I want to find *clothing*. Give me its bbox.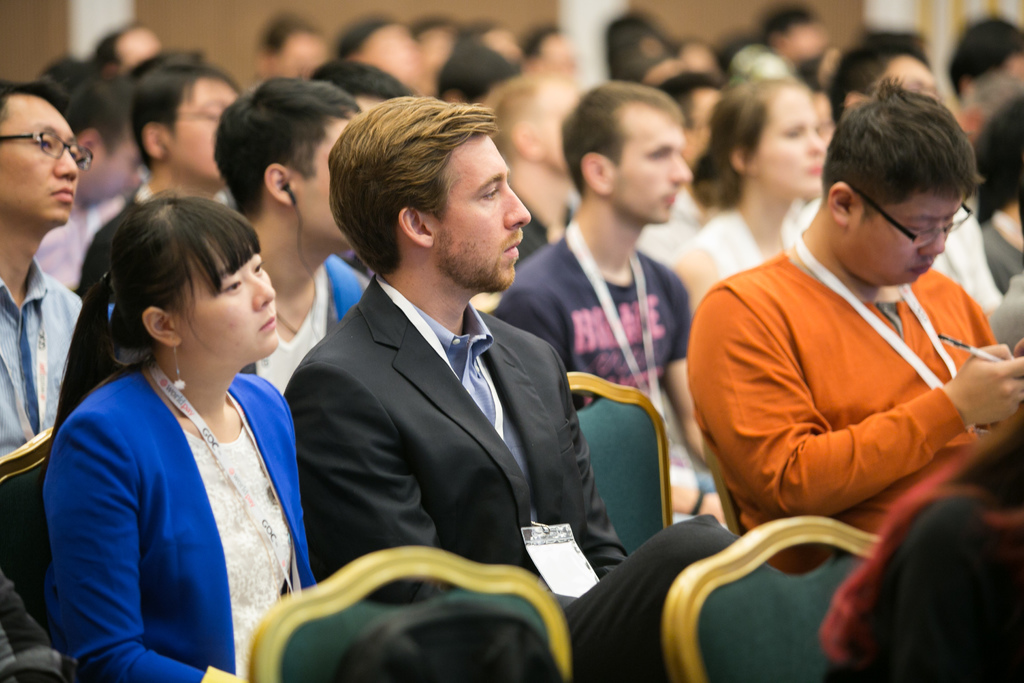
crop(701, 209, 801, 288).
